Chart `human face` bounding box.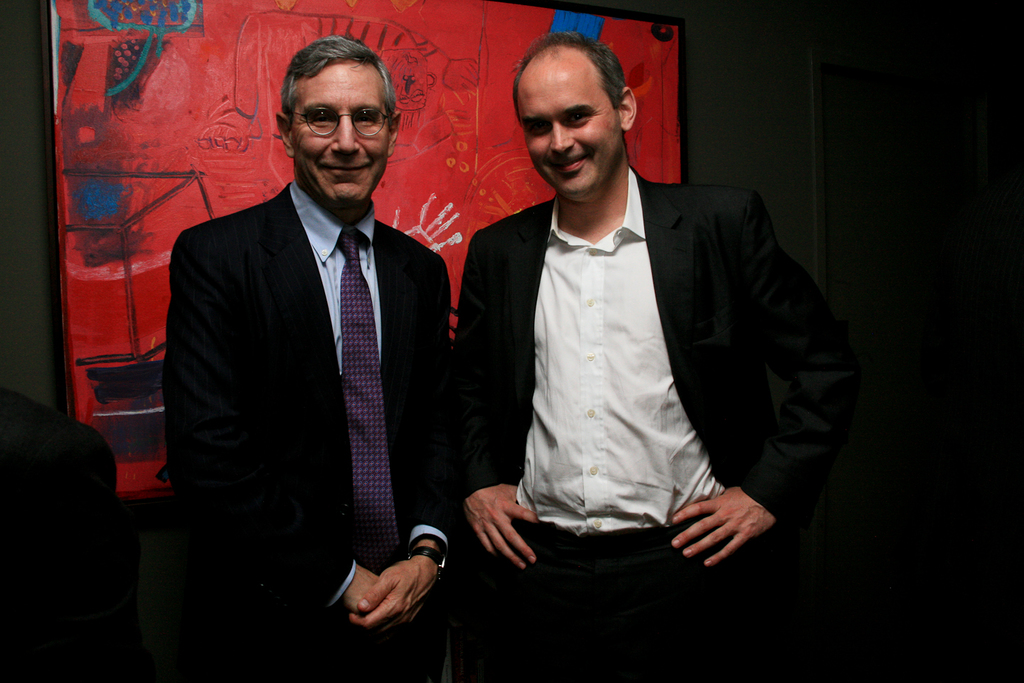
Charted: 290:65:393:207.
